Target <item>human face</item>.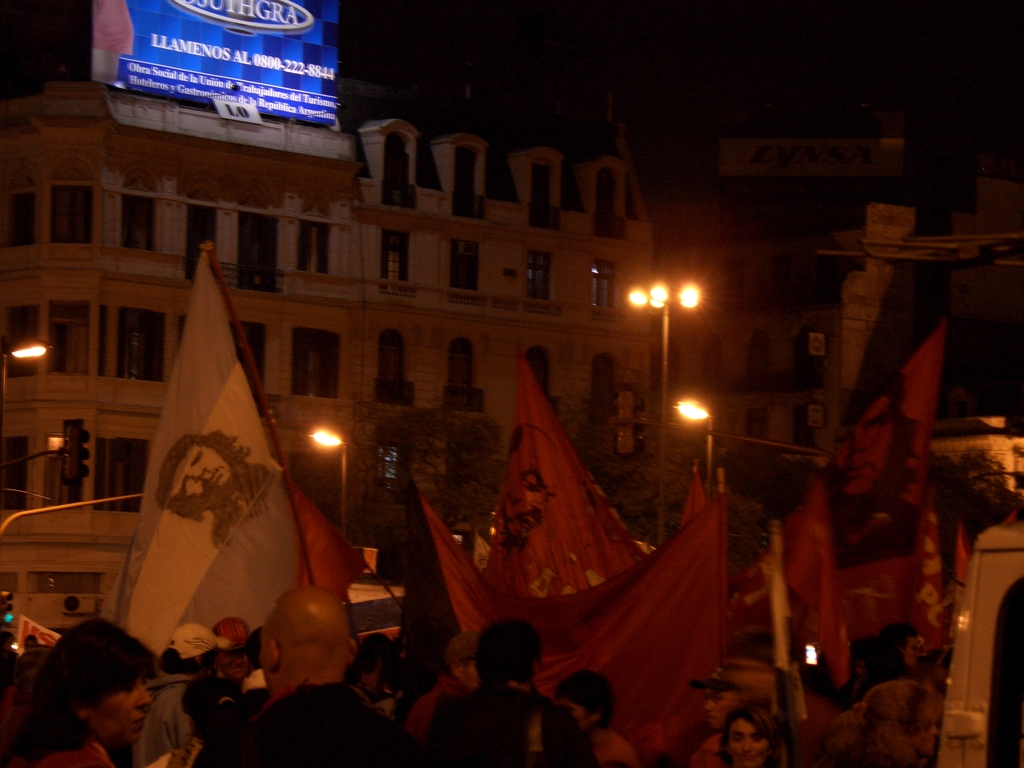
Target region: BBox(842, 396, 898, 506).
